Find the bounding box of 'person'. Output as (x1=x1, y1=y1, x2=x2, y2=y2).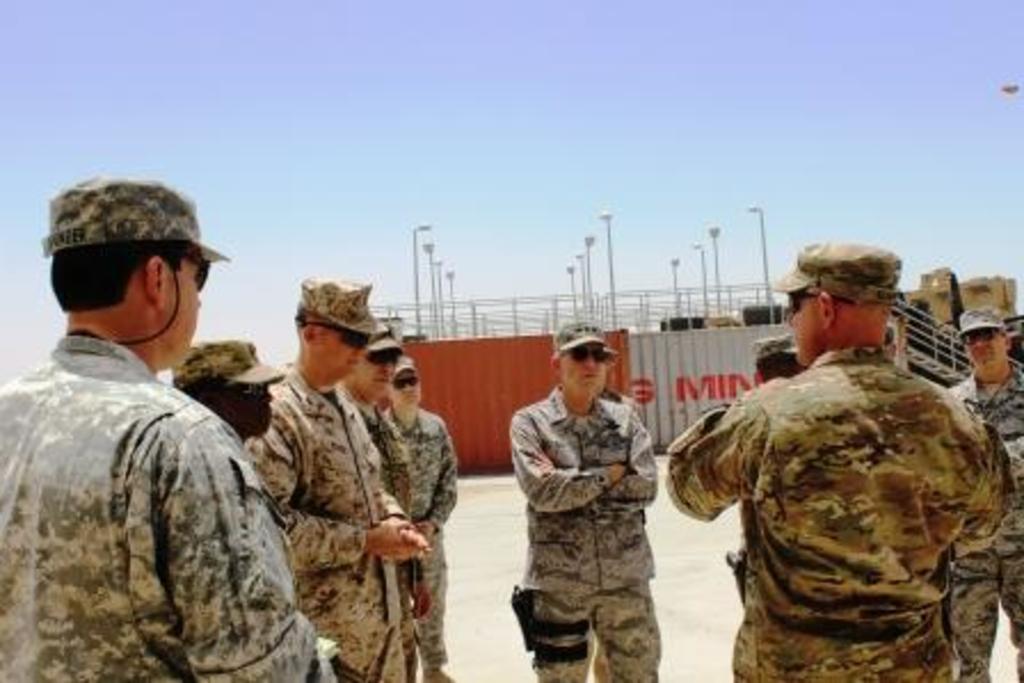
(x1=752, y1=338, x2=818, y2=388).
